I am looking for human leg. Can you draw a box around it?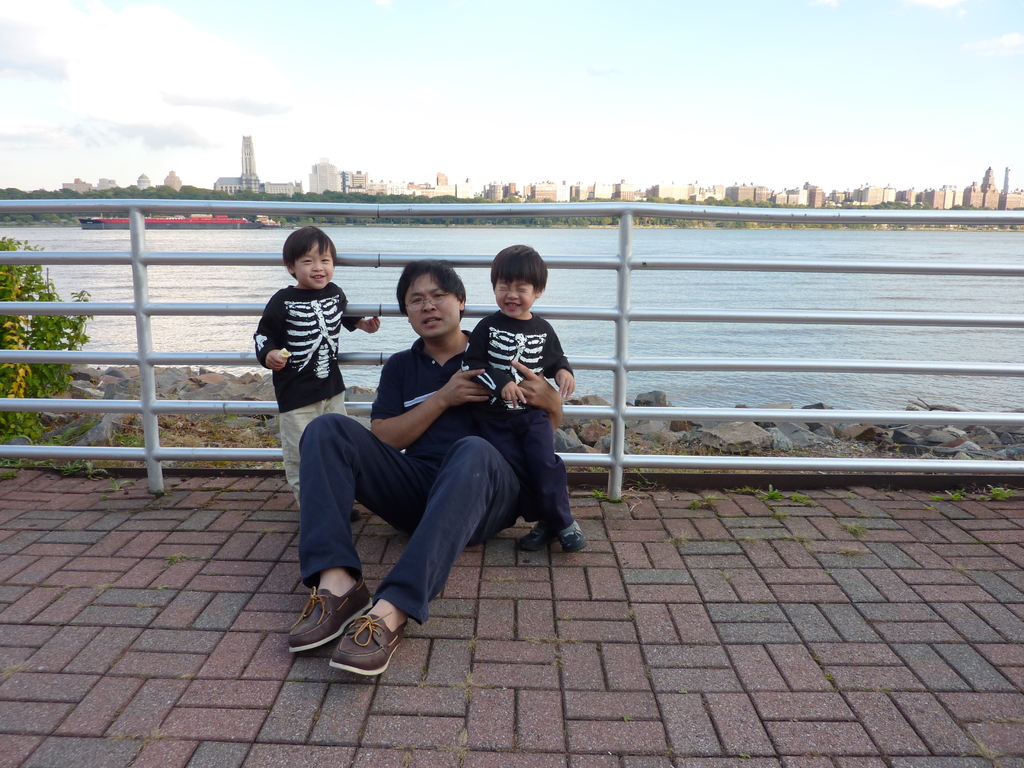
Sure, the bounding box is detection(287, 413, 431, 650).
